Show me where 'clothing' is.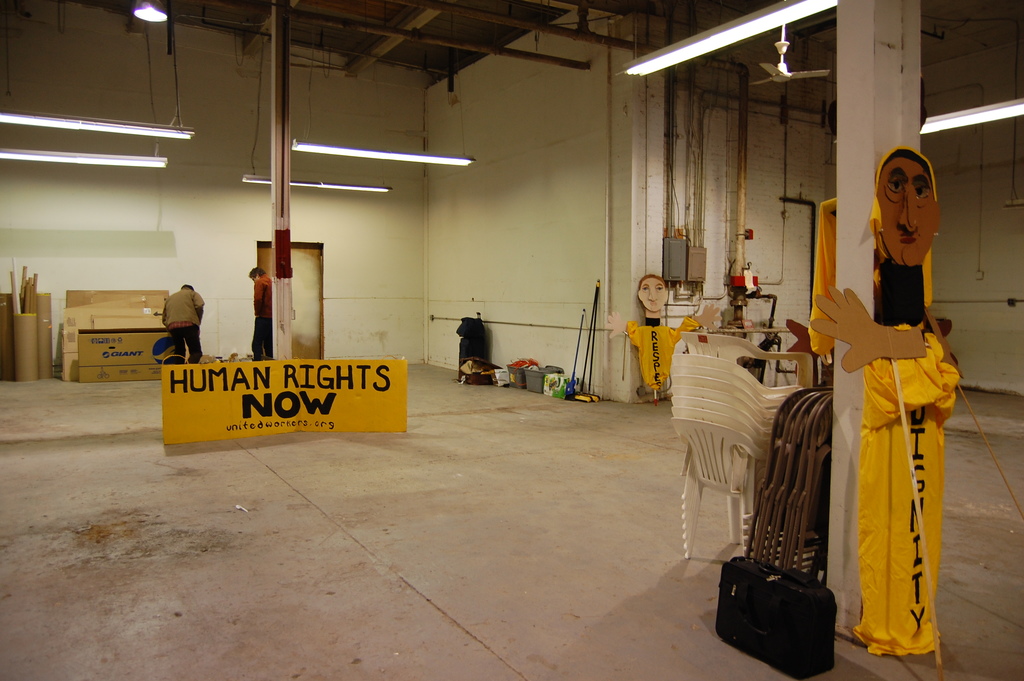
'clothing' is at <bbox>161, 288, 205, 365</bbox>.
